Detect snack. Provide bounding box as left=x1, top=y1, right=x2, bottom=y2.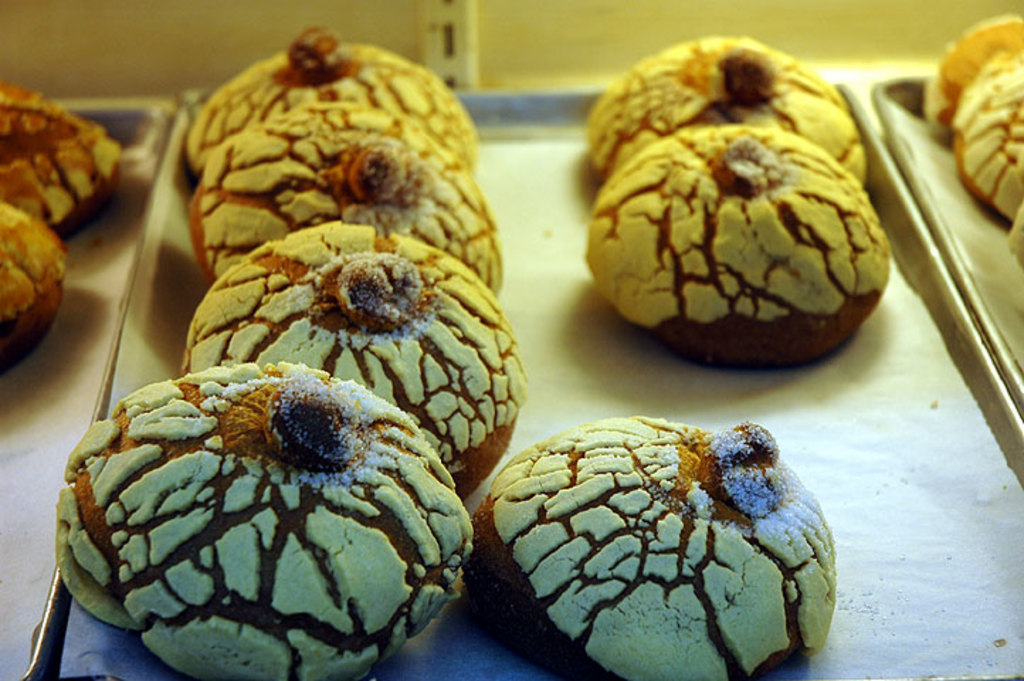
left=0, top=193, right=77, bottom=369.
